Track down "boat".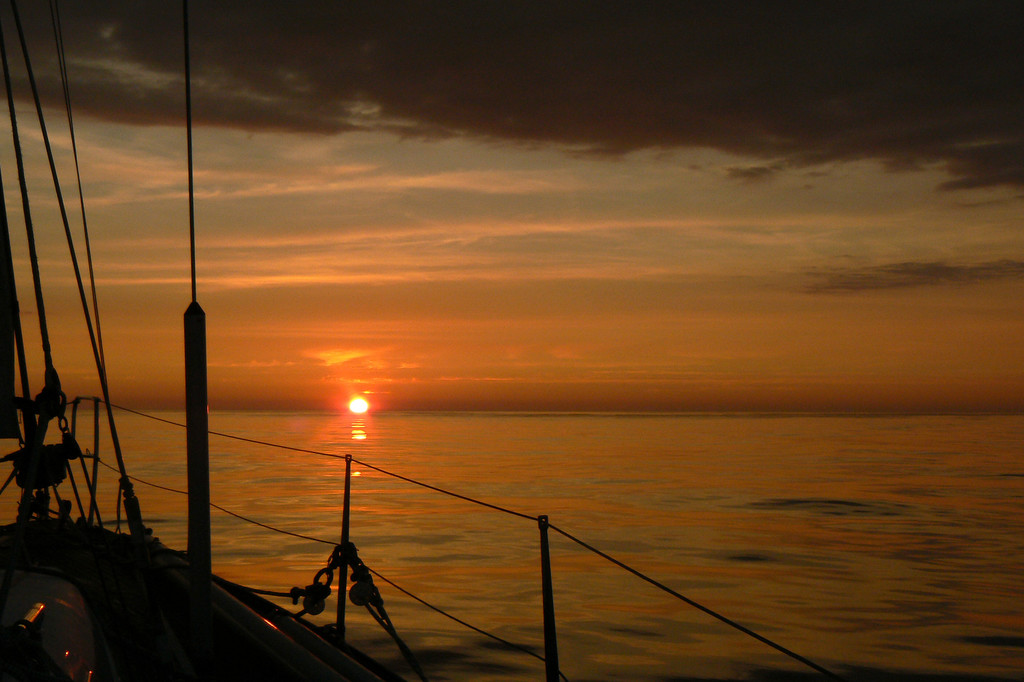
Tracked to left=1, top=79, right=675, bottom=681.
